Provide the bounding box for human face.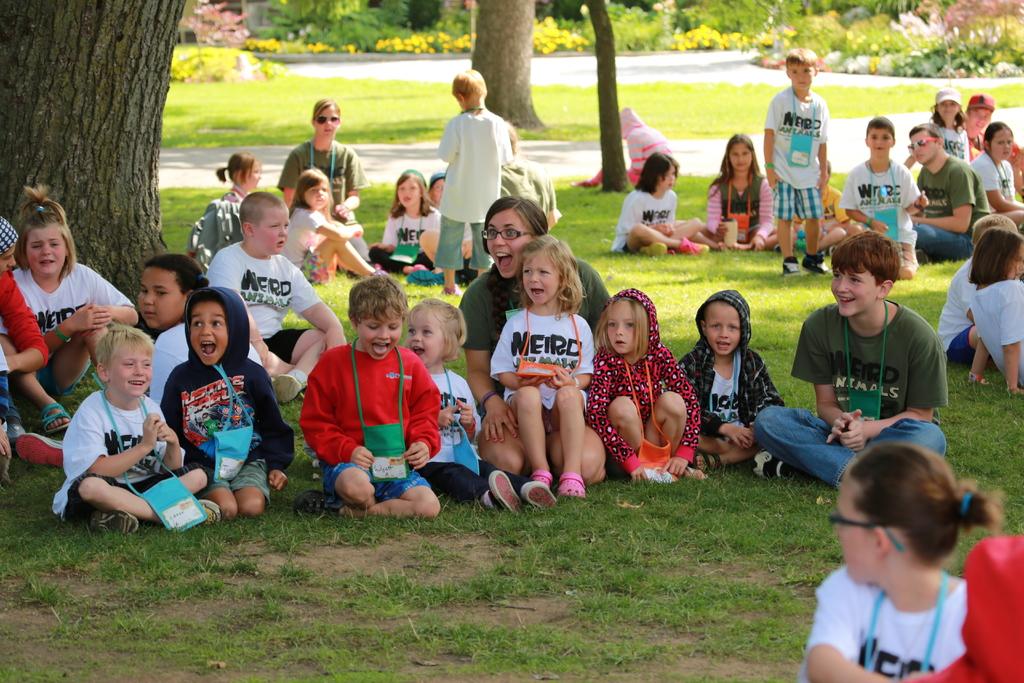
Rect(833, 481, 872, 579).
